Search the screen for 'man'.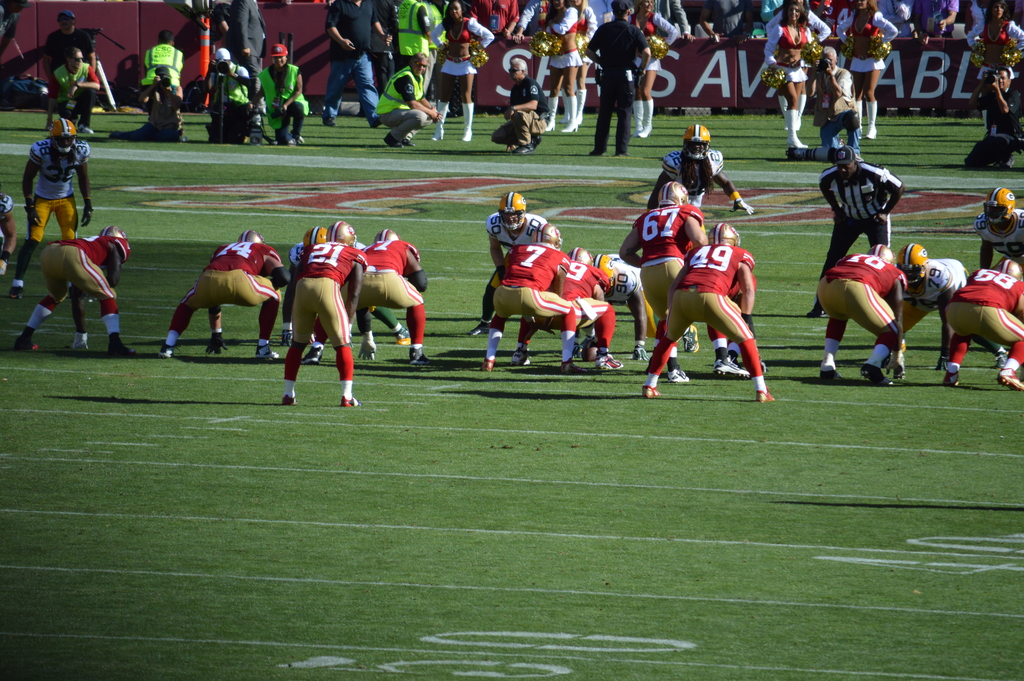
Found at 616/181/715/389.
